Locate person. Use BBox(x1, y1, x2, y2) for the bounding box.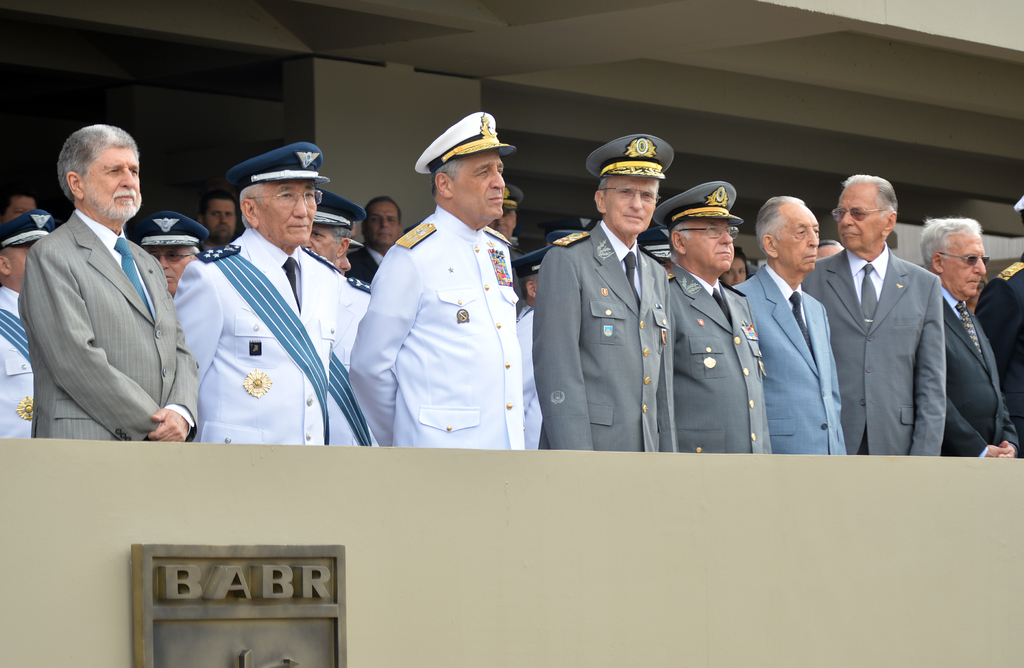
BBox(140, 209, 209, 296).
